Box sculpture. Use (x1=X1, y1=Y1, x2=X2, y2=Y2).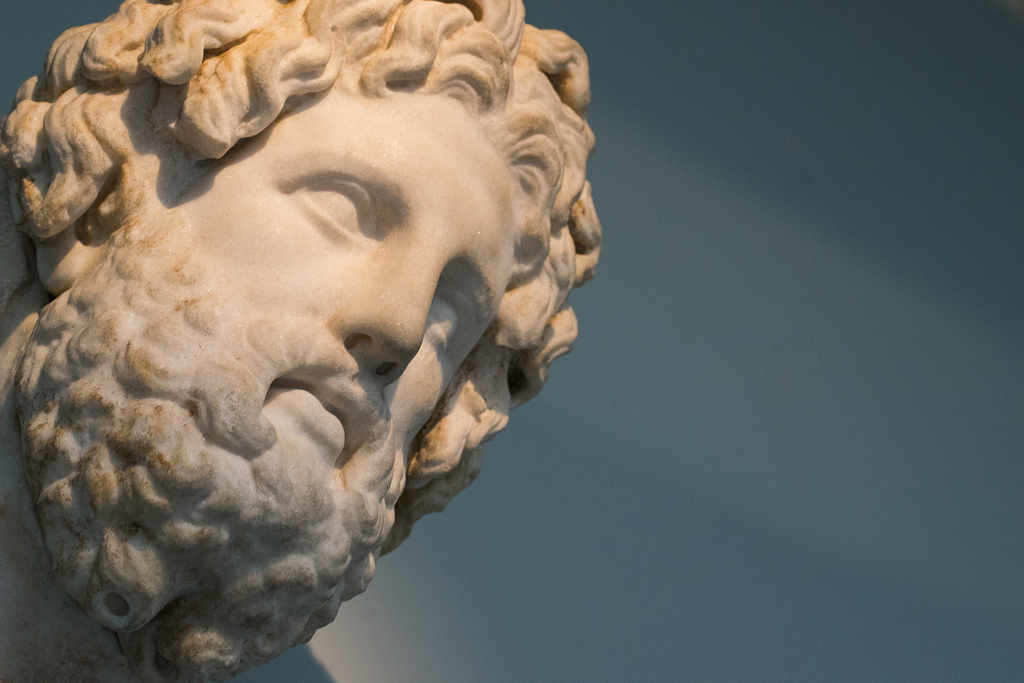
(x1=0, y1=0, x2=628, y2=670).
